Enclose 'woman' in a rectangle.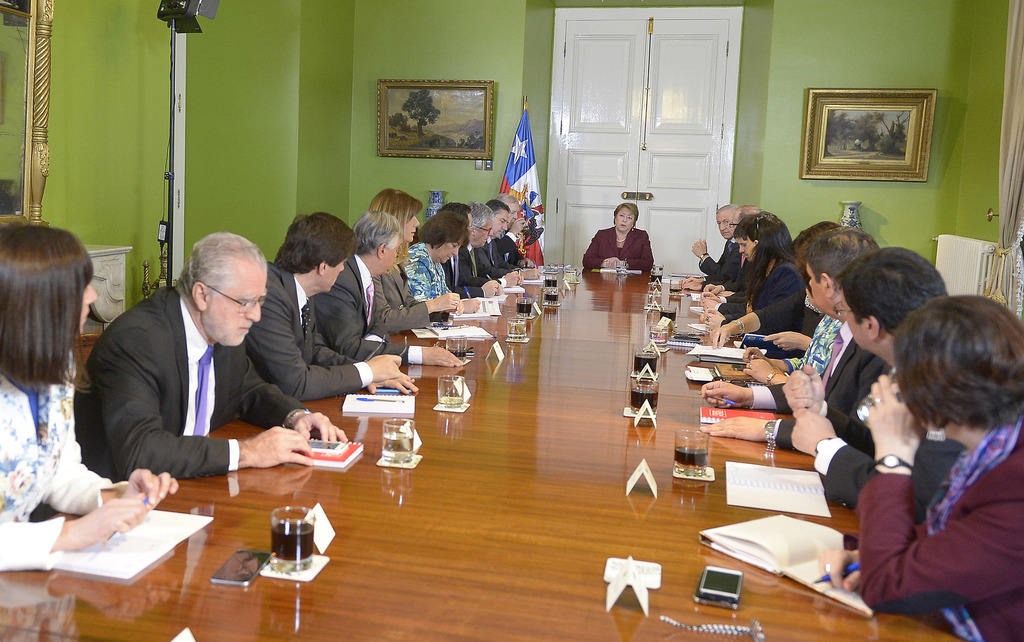
crop(394, 210, 490, 315).
